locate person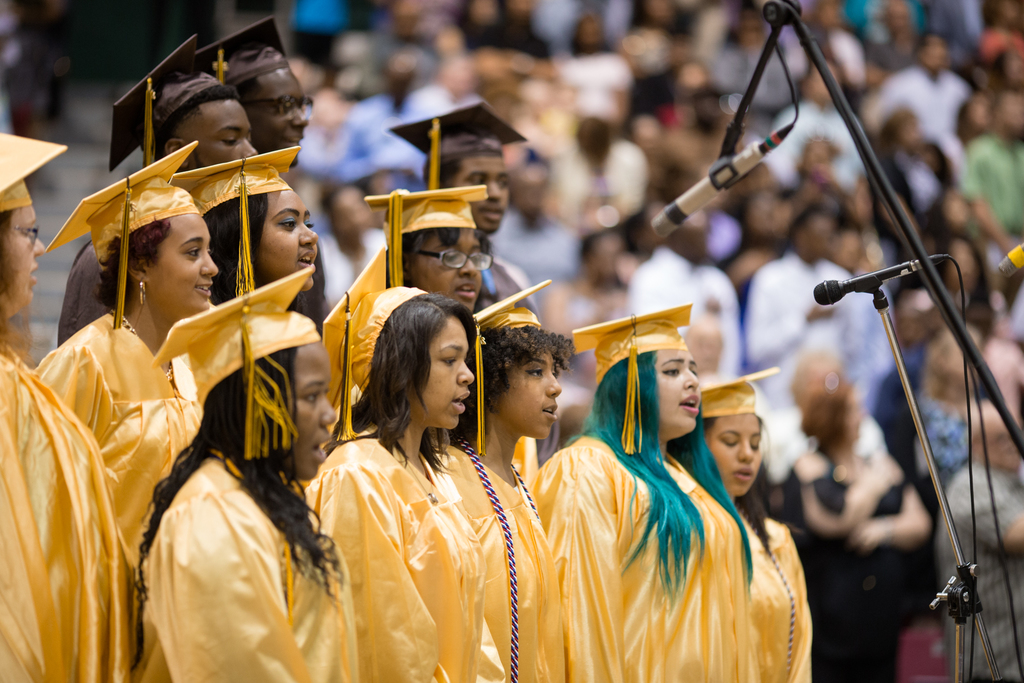
box=[384, 100, 530, 310]
